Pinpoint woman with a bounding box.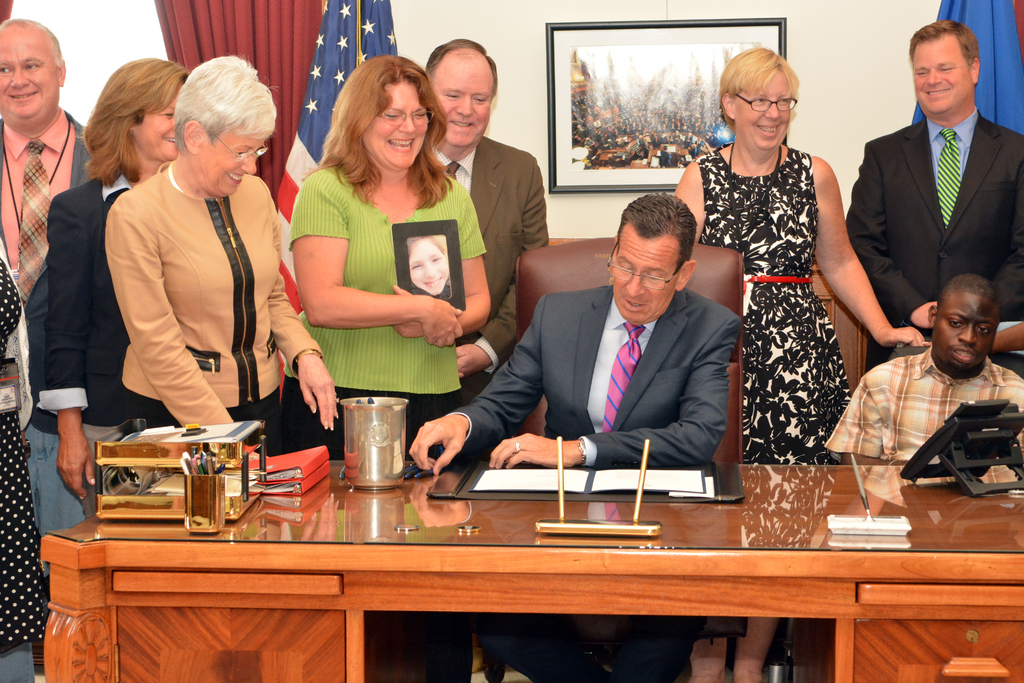
region(115, 55, 339, 463).
